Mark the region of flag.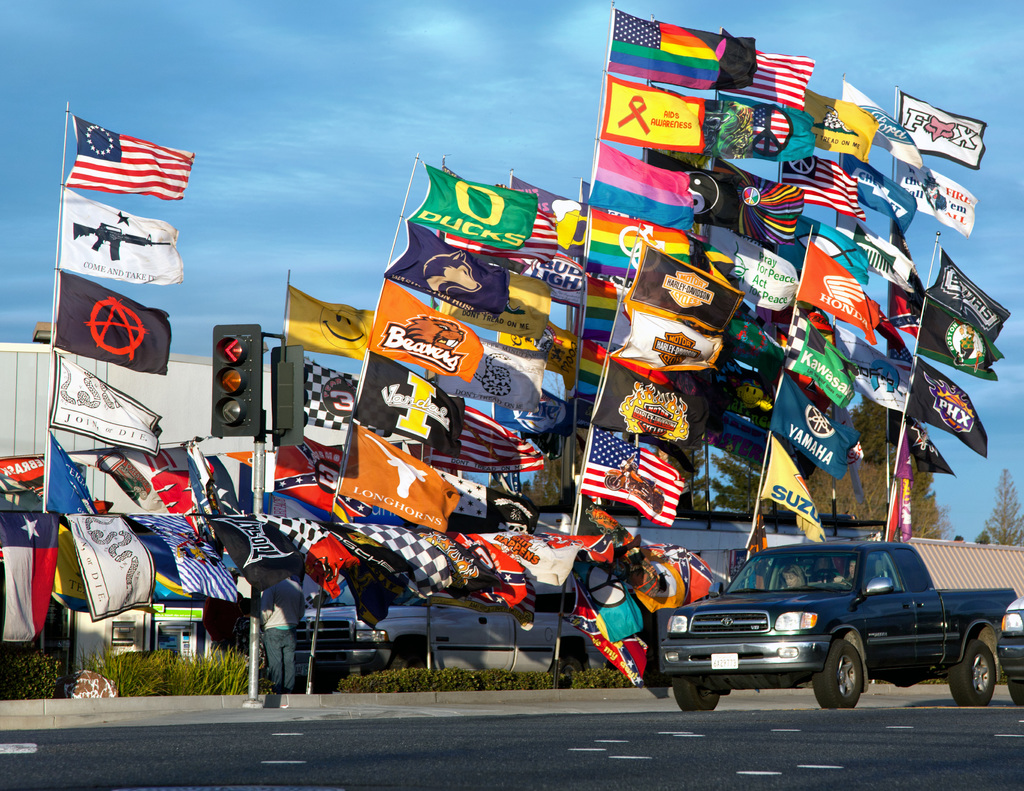
Region: x1=351 y1=344 x2=460 y2=452.
